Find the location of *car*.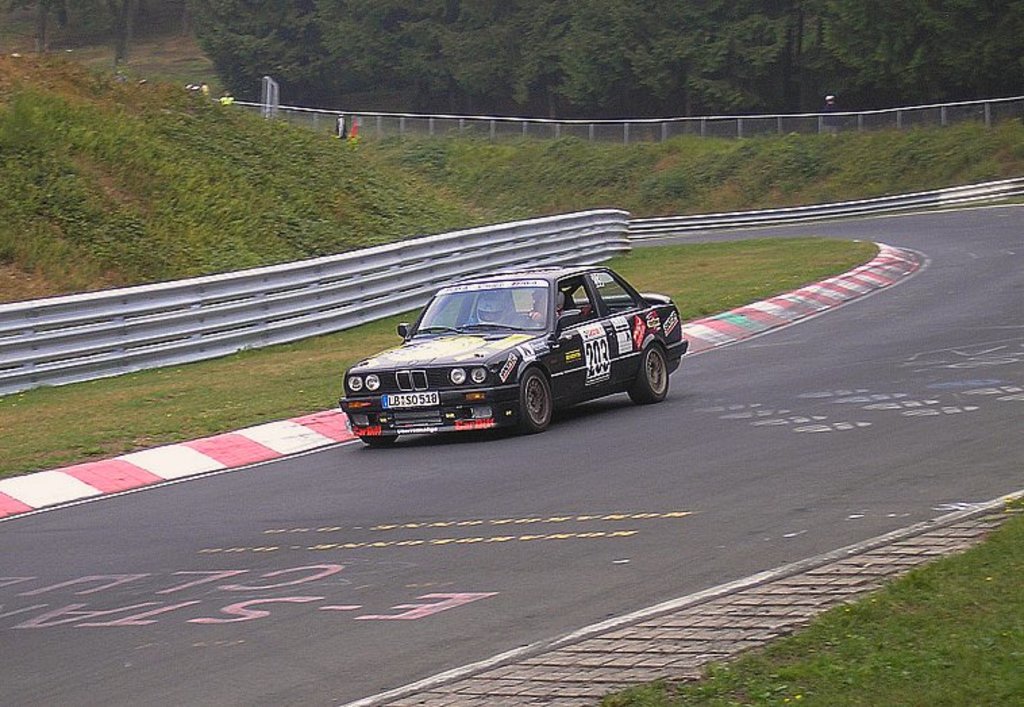
Location: BBox(336, 261, 686, 445).
